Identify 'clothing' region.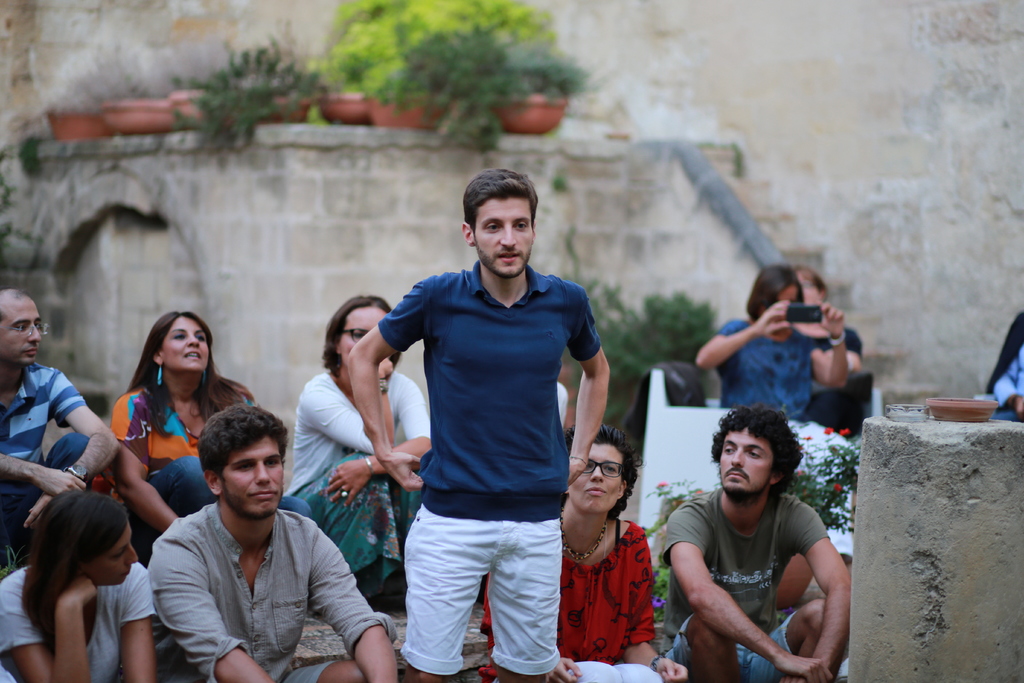
Region: x1=403 y1=506 x2=564 y2=679.
